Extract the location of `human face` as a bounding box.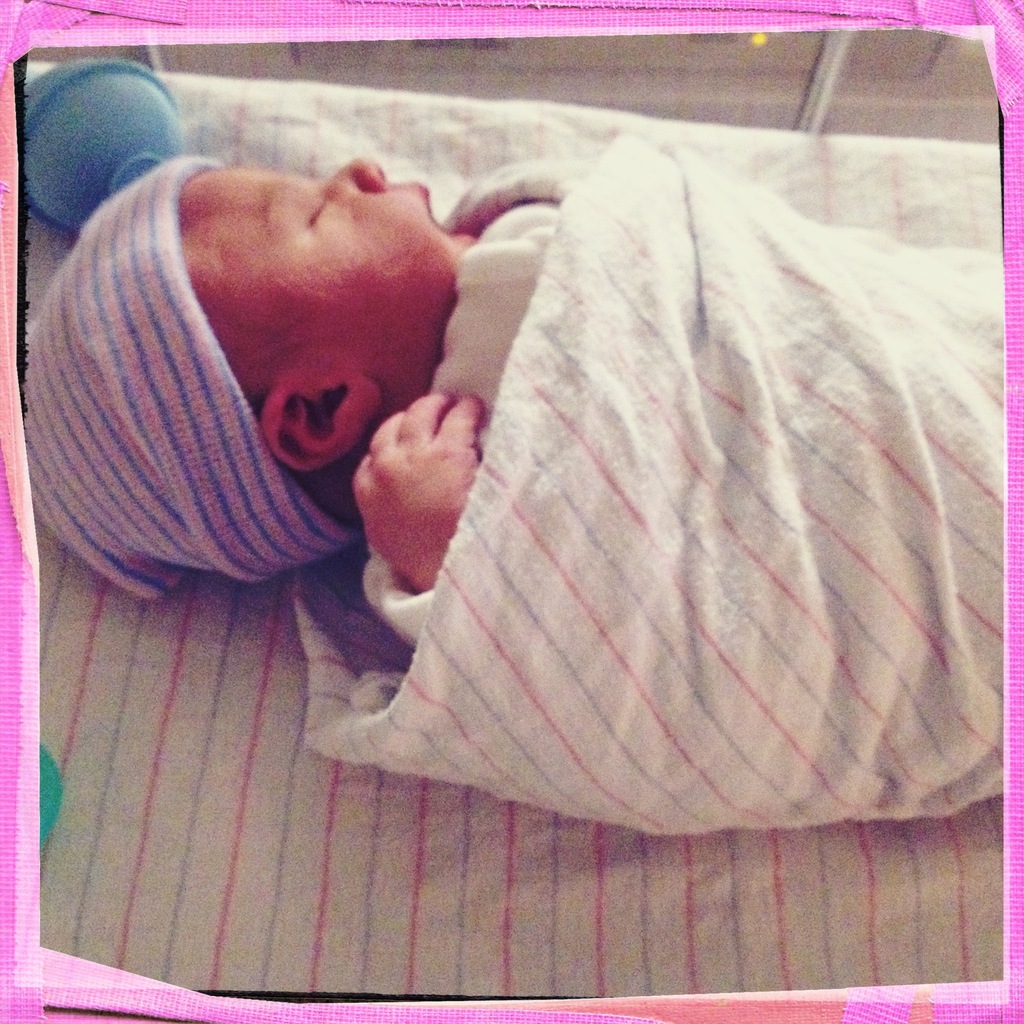
box=[184, 154, 476, 364].
